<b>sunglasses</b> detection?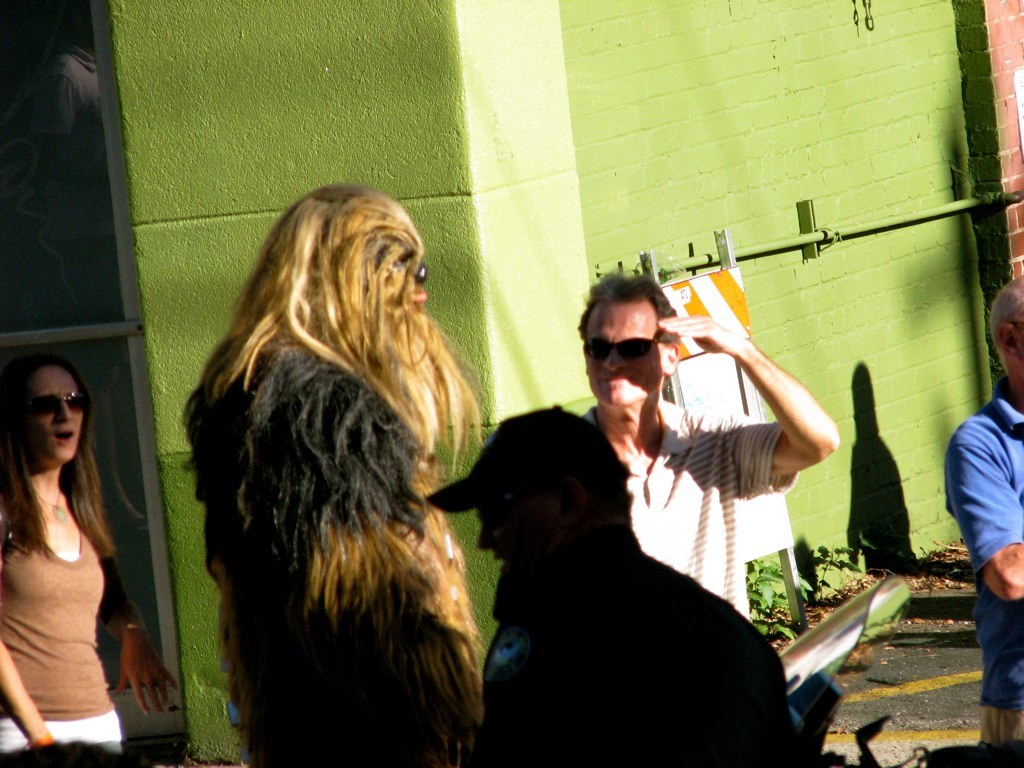
l=35, t=391, r=84, b=414
